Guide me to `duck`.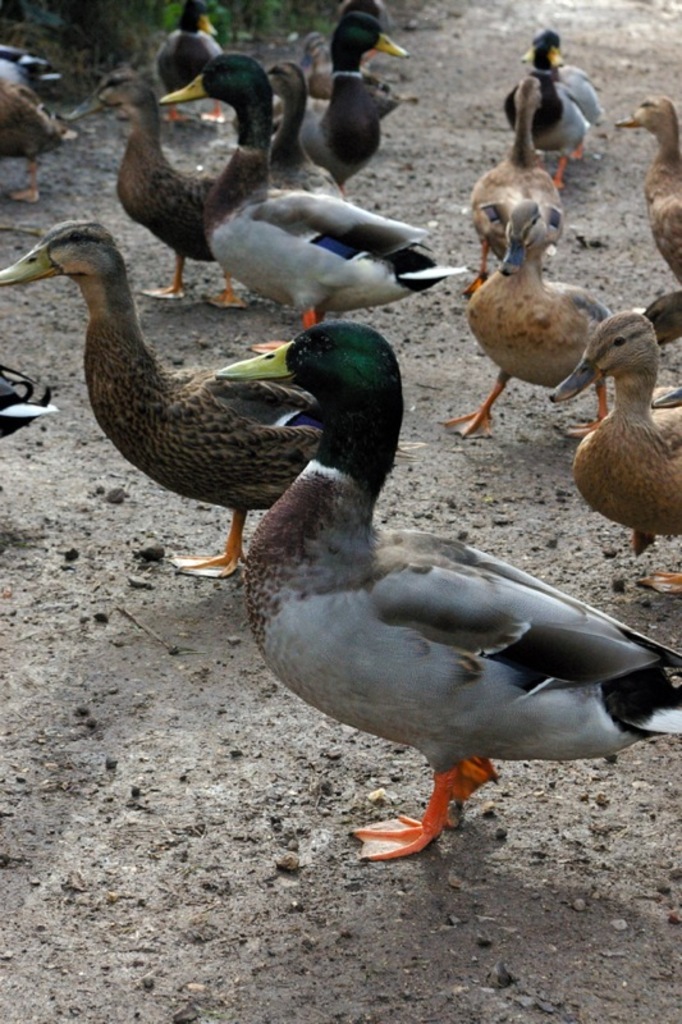
Guidance: [x1=163, y1=0, x2=316, y2=157].
